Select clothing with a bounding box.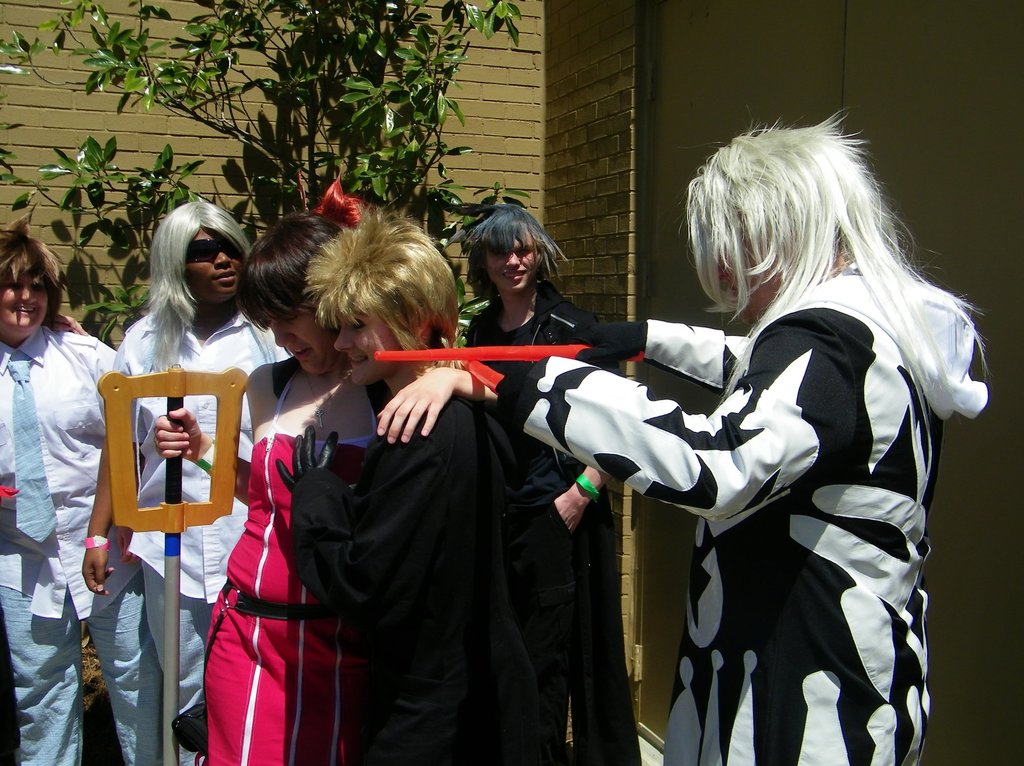
[x1=286, y1=385, x2=519, y2=765].
